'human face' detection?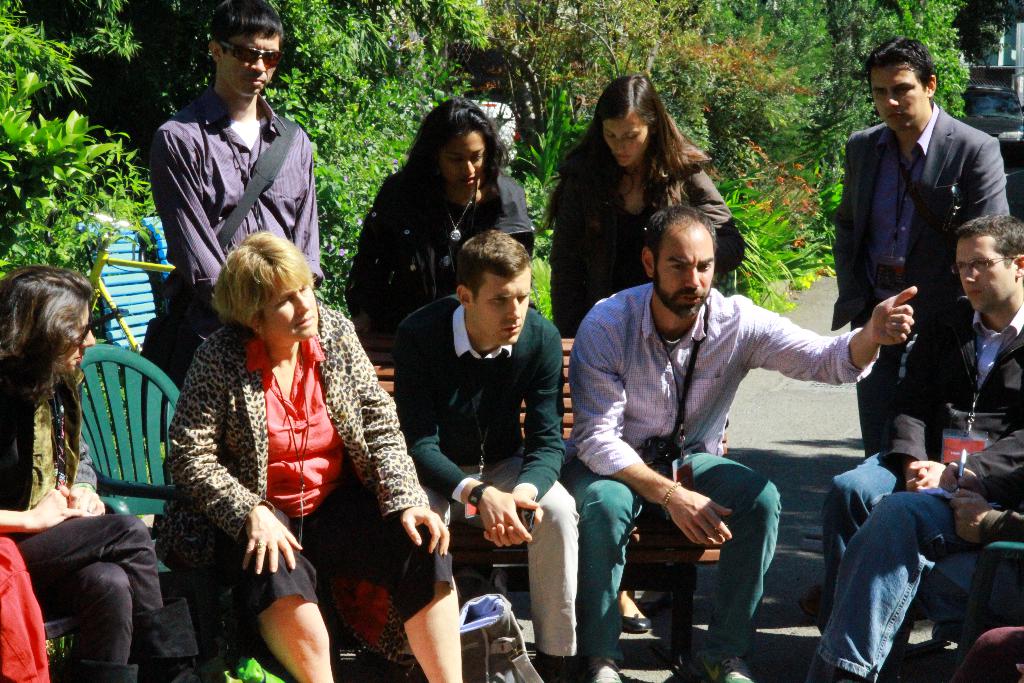
crop(655, 227, 719, 321)
